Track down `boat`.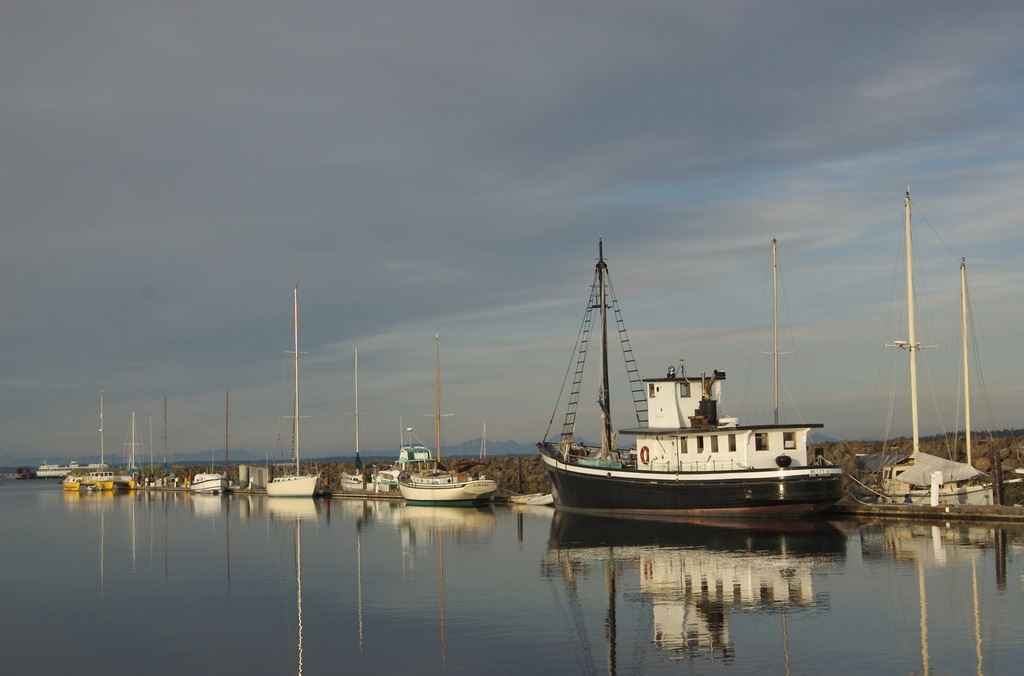
Tracked to locate(527, 244, 862, 541).
